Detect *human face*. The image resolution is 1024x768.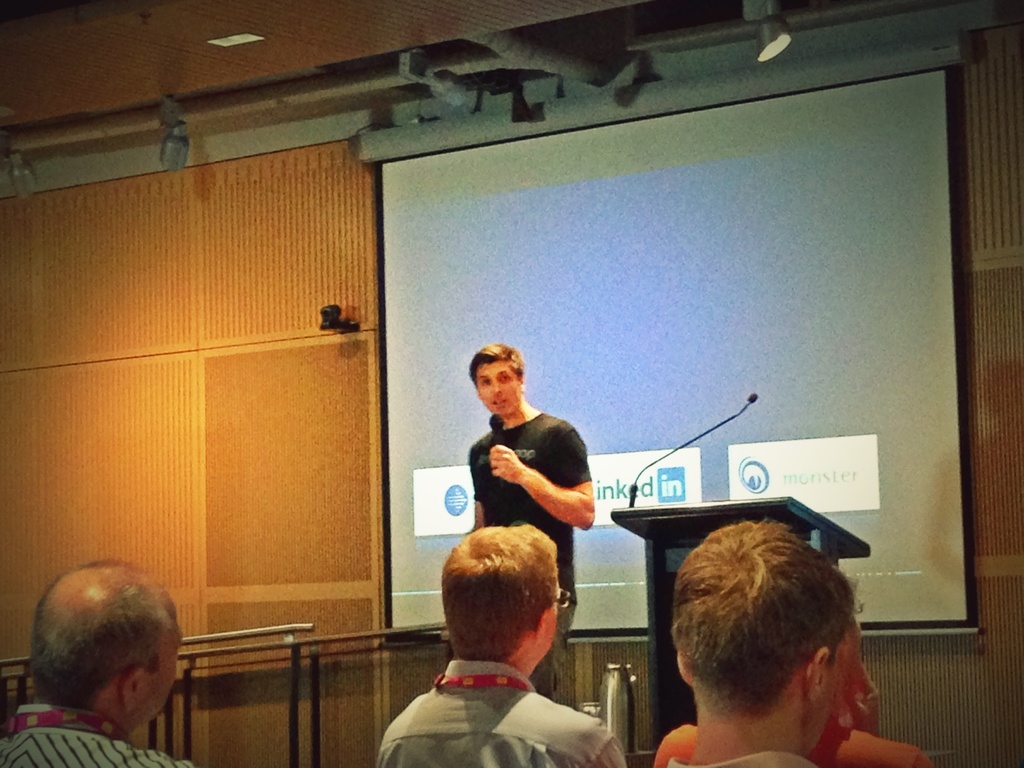
bbox=(133, 622, 185, 728).
